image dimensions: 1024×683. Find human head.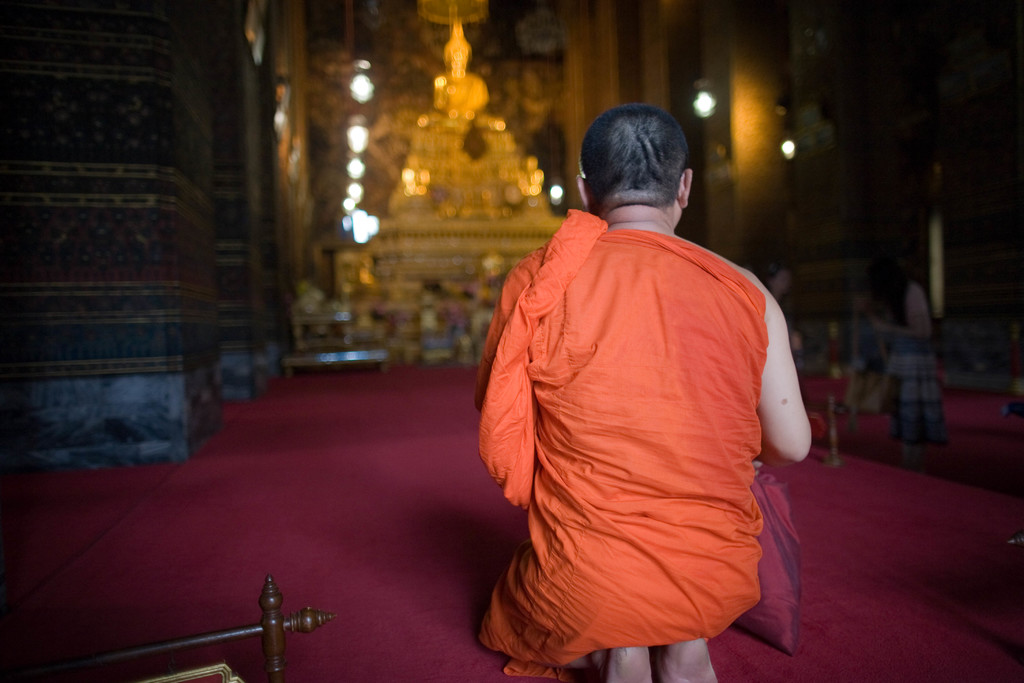
[x1=577, y1=100, x2=710, y2=229].
